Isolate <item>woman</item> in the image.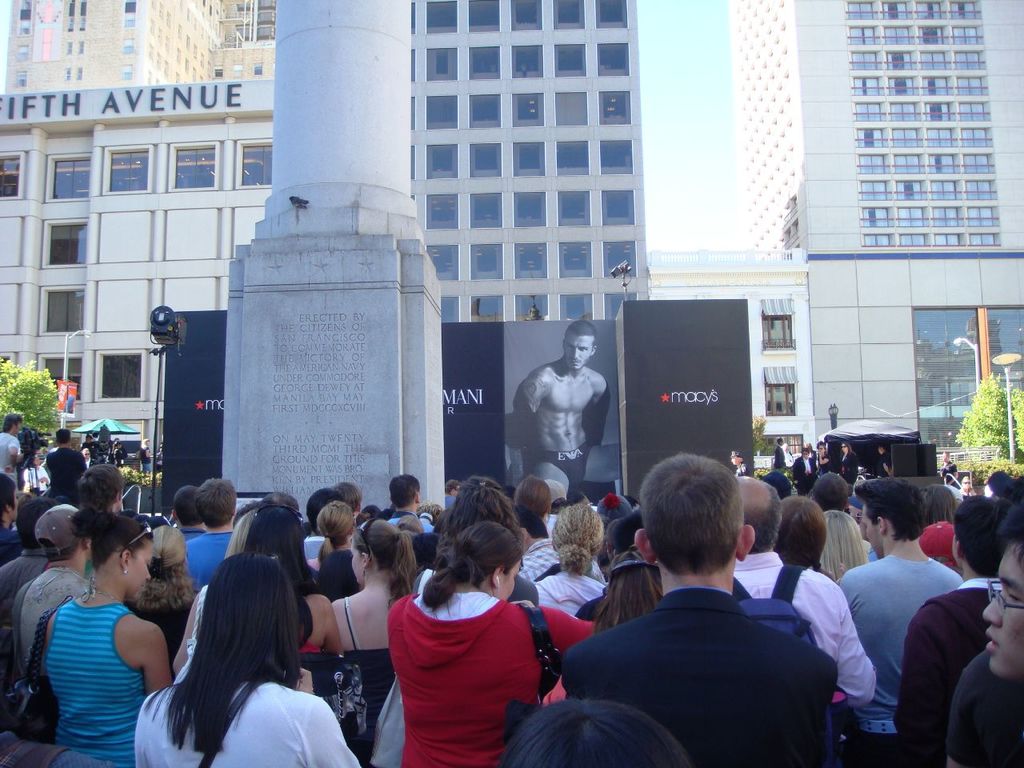
Isolated region: select_region(390, 522, 606, 767).
